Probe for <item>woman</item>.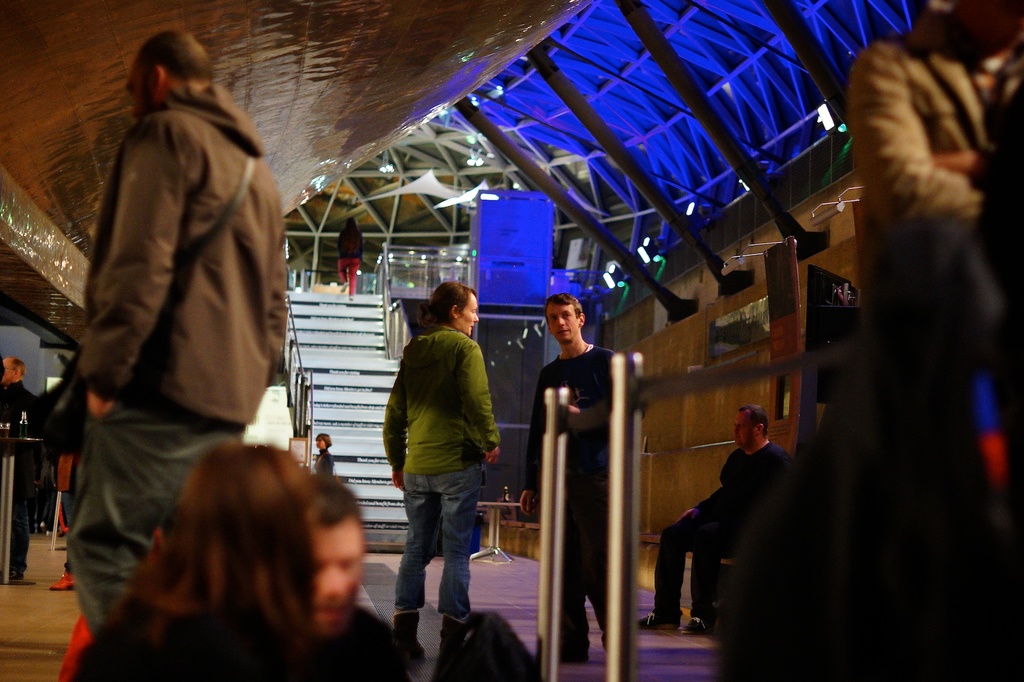
Probe result: x1=73 y1=431 x2=409 y2=676.
